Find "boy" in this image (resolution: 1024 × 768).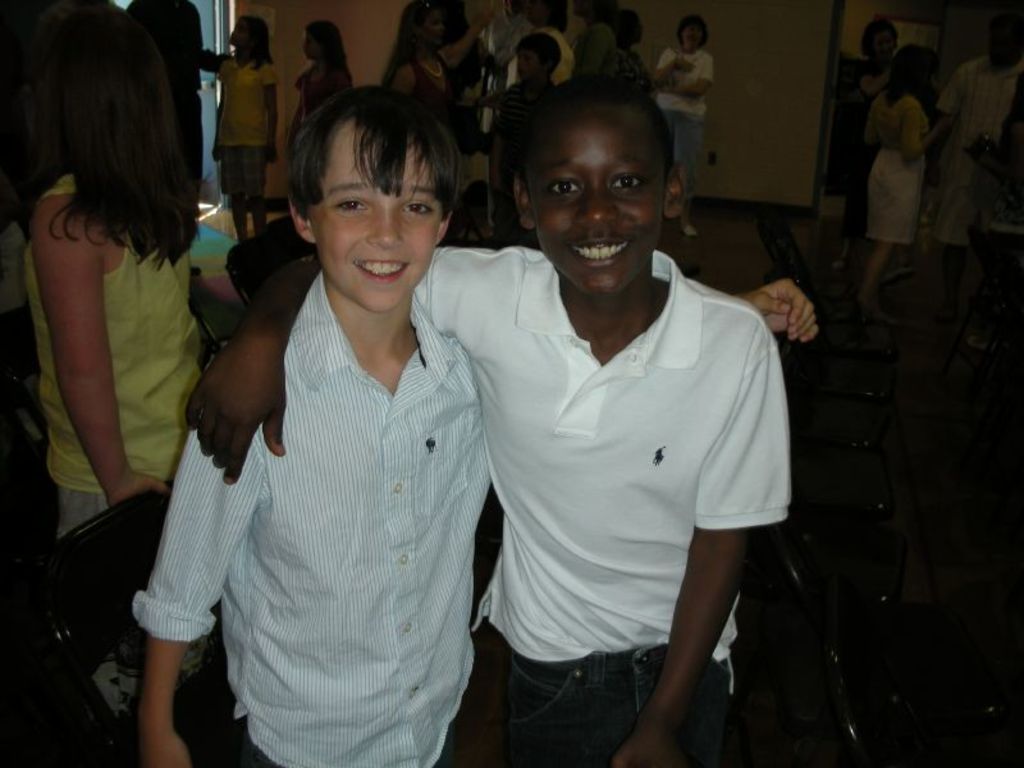
Rect(184, 56, 796, 755).
